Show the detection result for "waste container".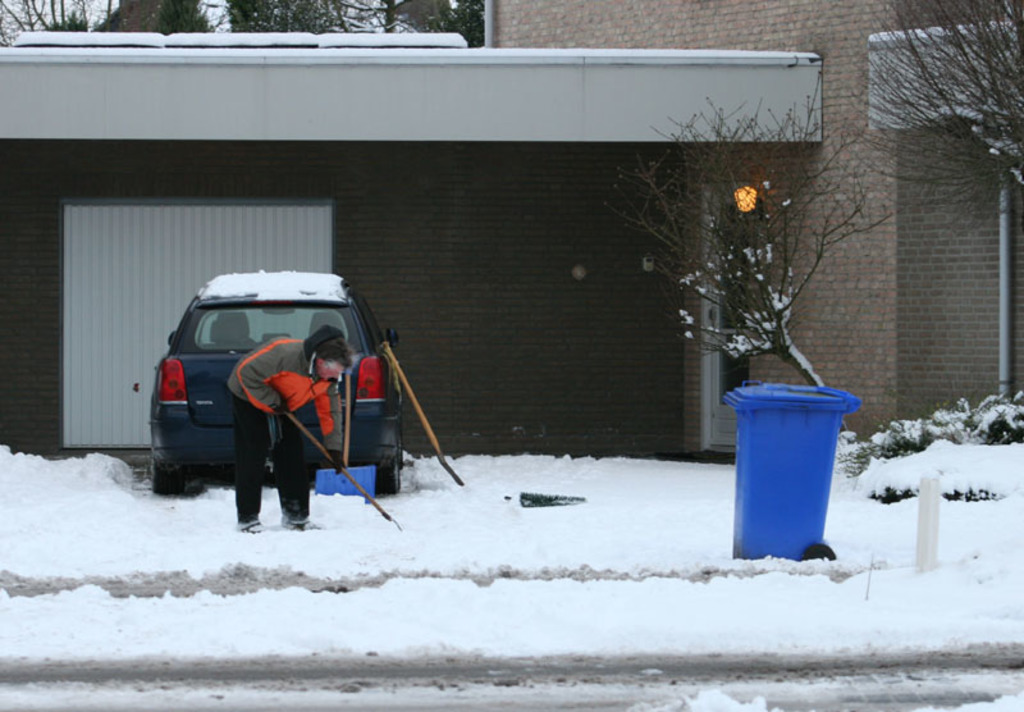
[x1=723, y1=387, x2=850, y2=566].
